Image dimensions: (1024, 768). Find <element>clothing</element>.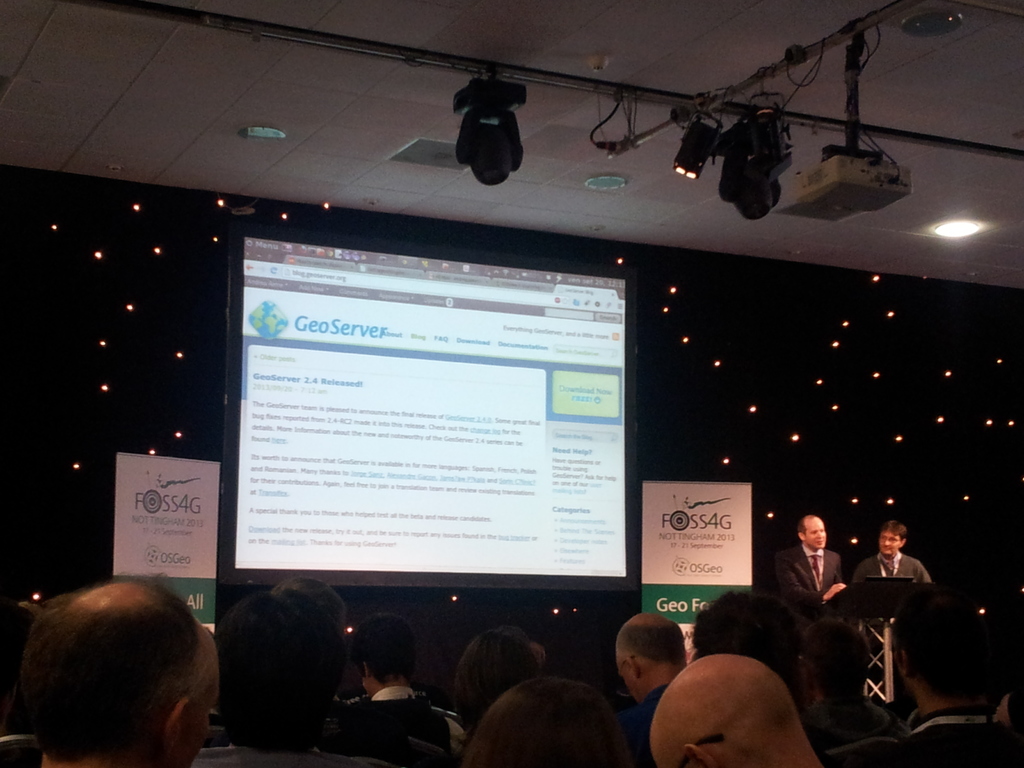
detection(348, 689, 452, 765).
